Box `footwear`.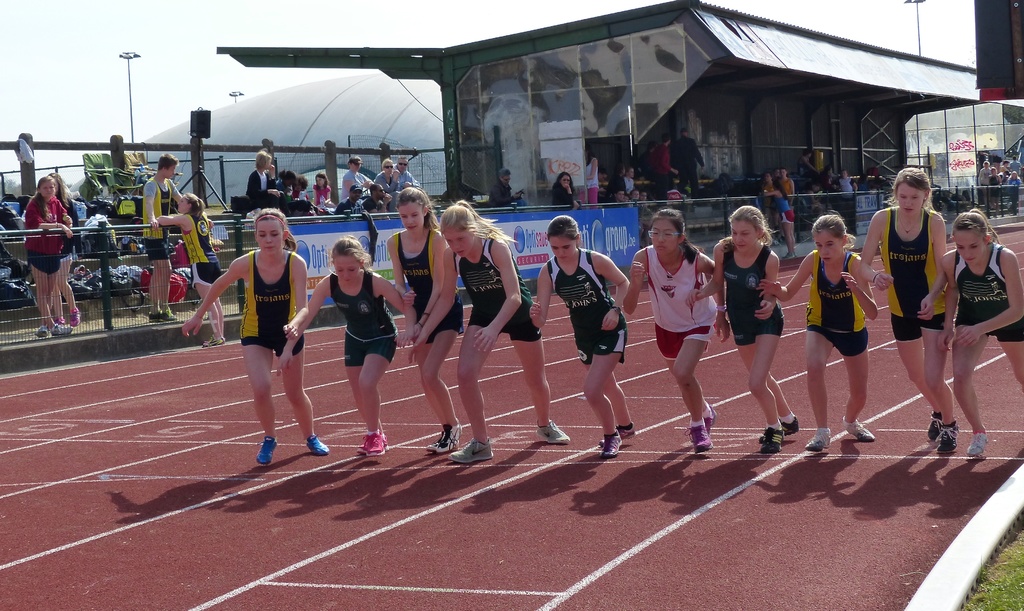
538/420/569/445.
